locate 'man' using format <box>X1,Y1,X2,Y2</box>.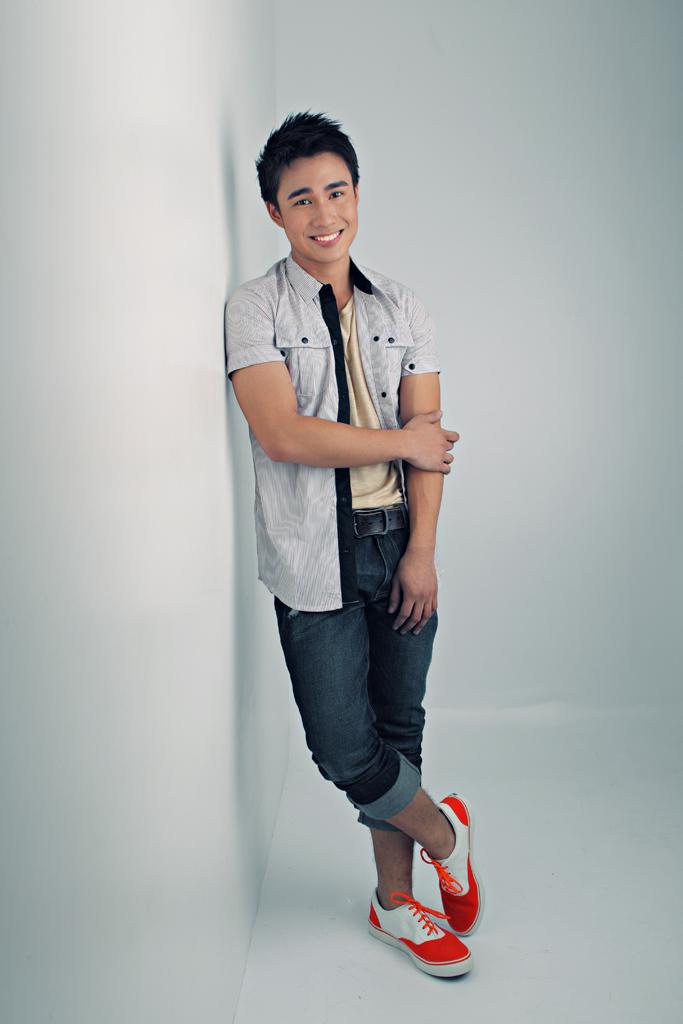
<box>241,93,515,967</box>.
